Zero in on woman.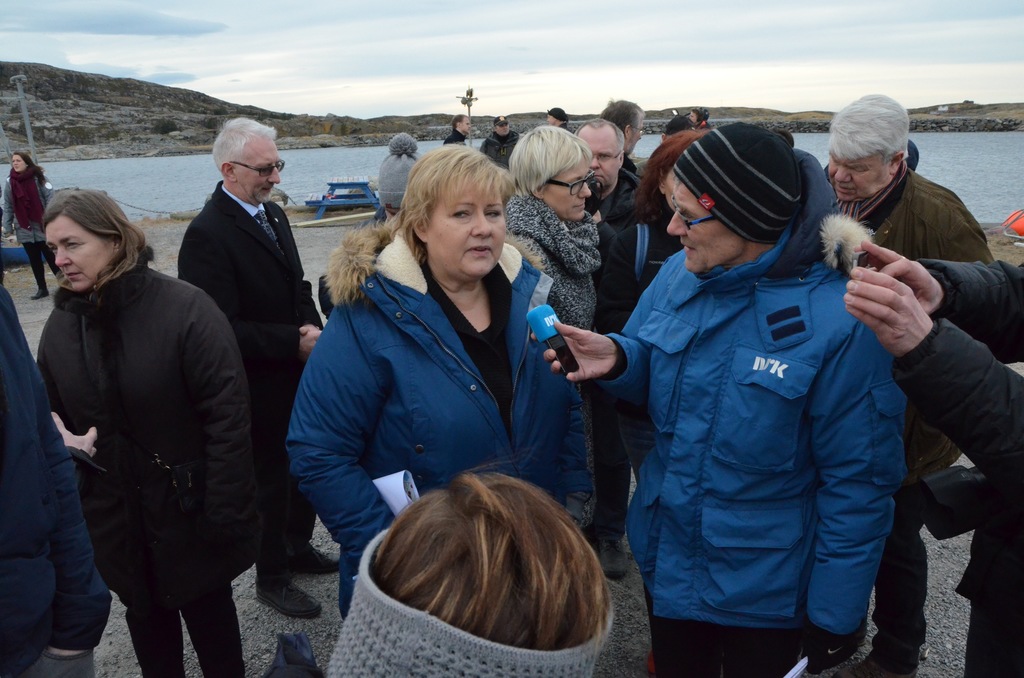
Zeroed in: 609, 113, 708, 361.
